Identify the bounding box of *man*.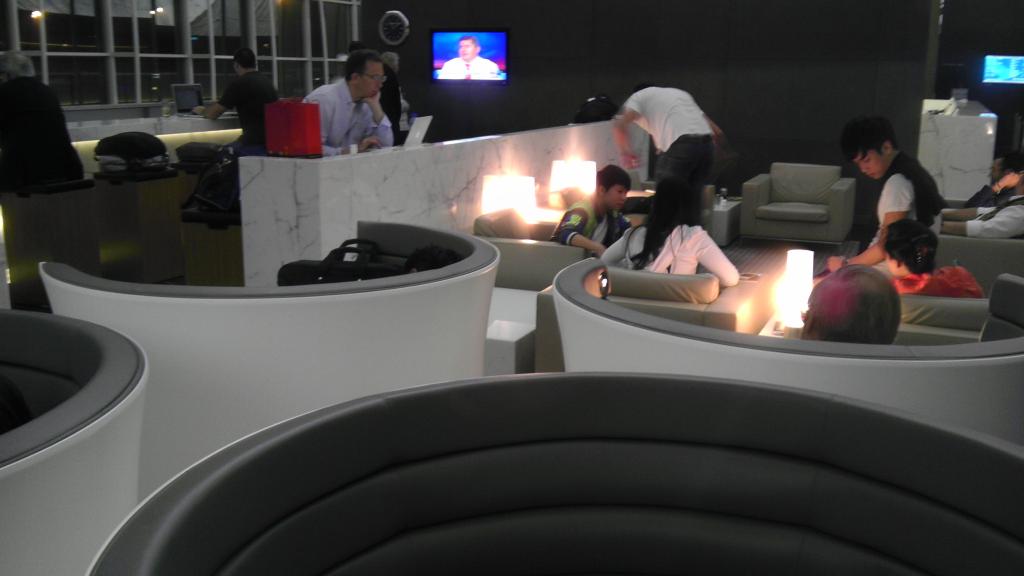
544, 166, 630, 261.
